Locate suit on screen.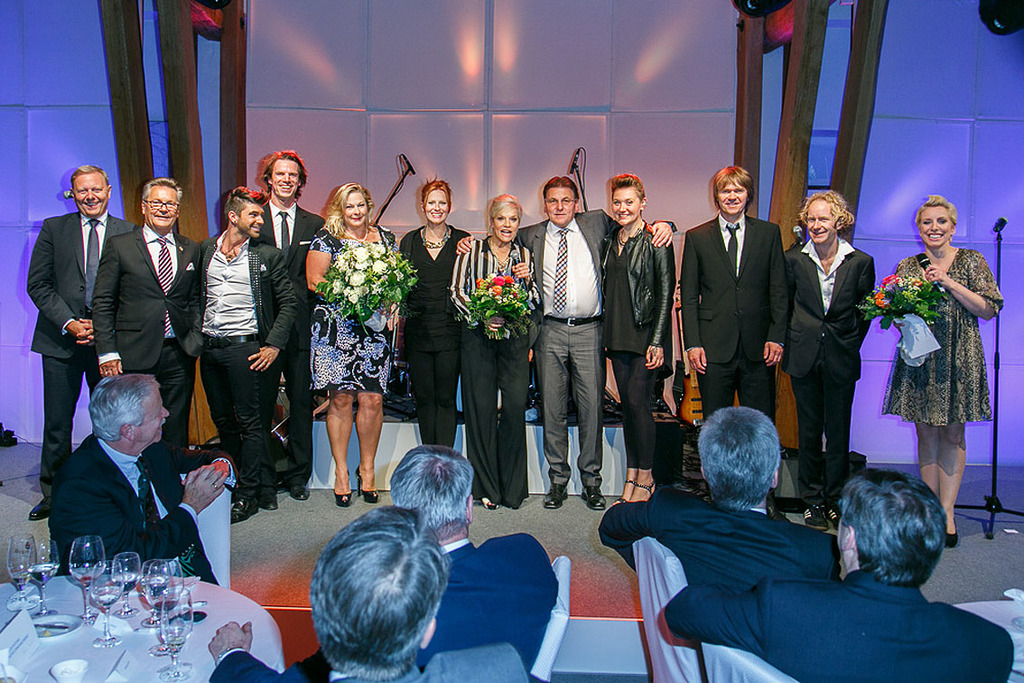
On screen at (left=256, top=207, right=325, bottom=486).
